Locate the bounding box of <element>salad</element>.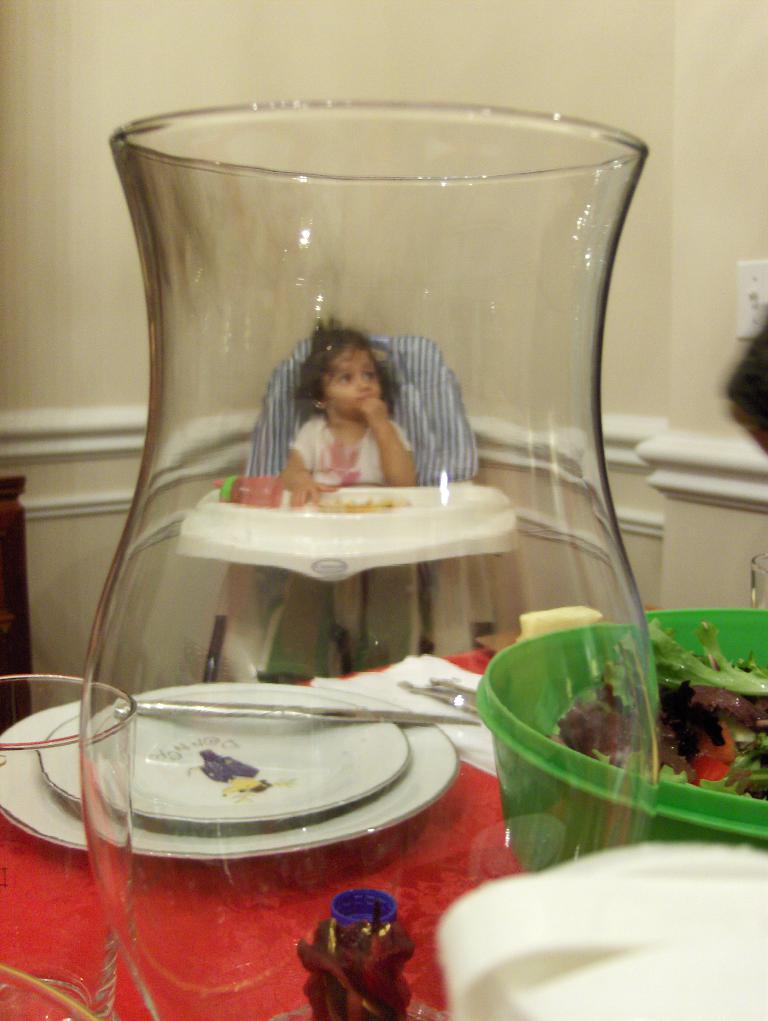
Bounding box: <box>545,599,767,819</box>.
